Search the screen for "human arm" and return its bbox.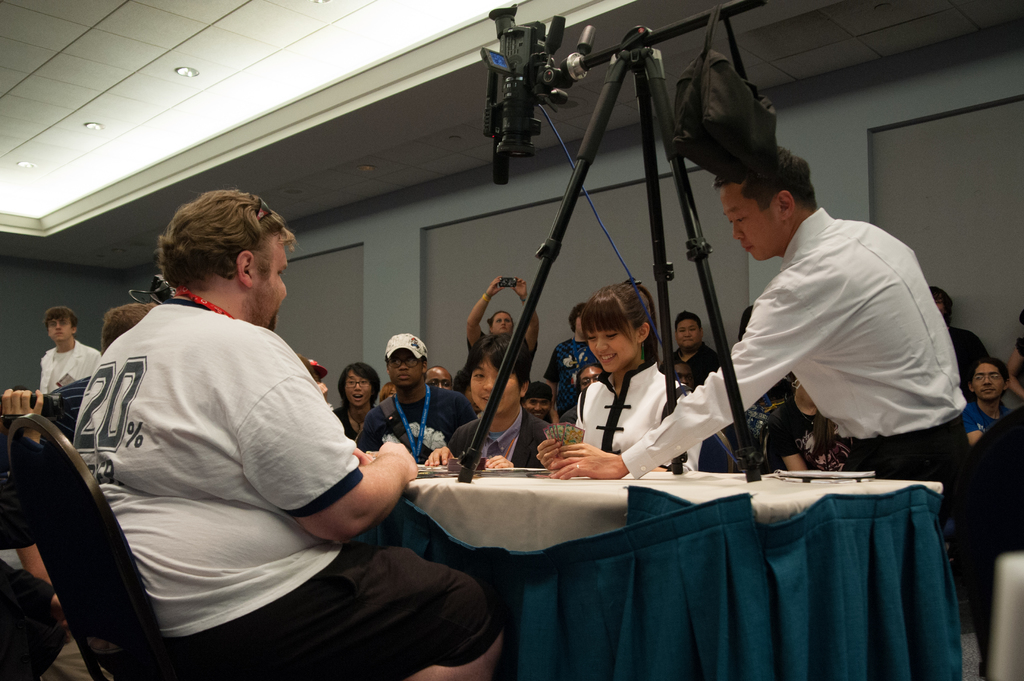
Found: locate(460, 272, 496, 358).
